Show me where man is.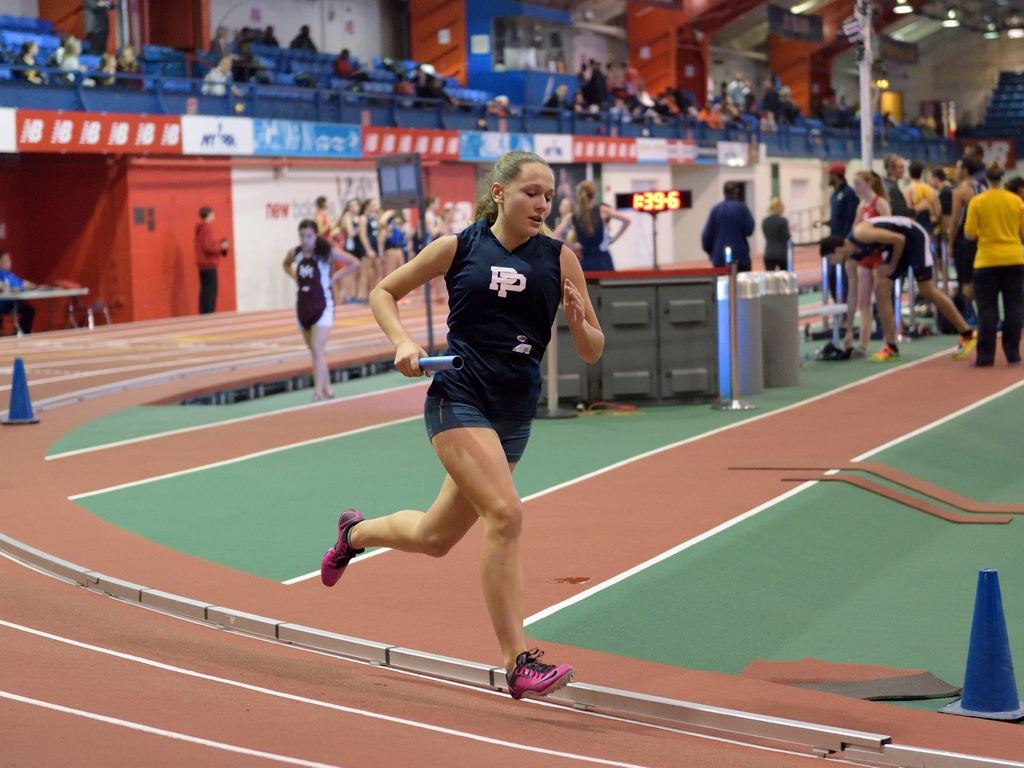
man is at [left=930, top=166, right=954, bottom=204].
